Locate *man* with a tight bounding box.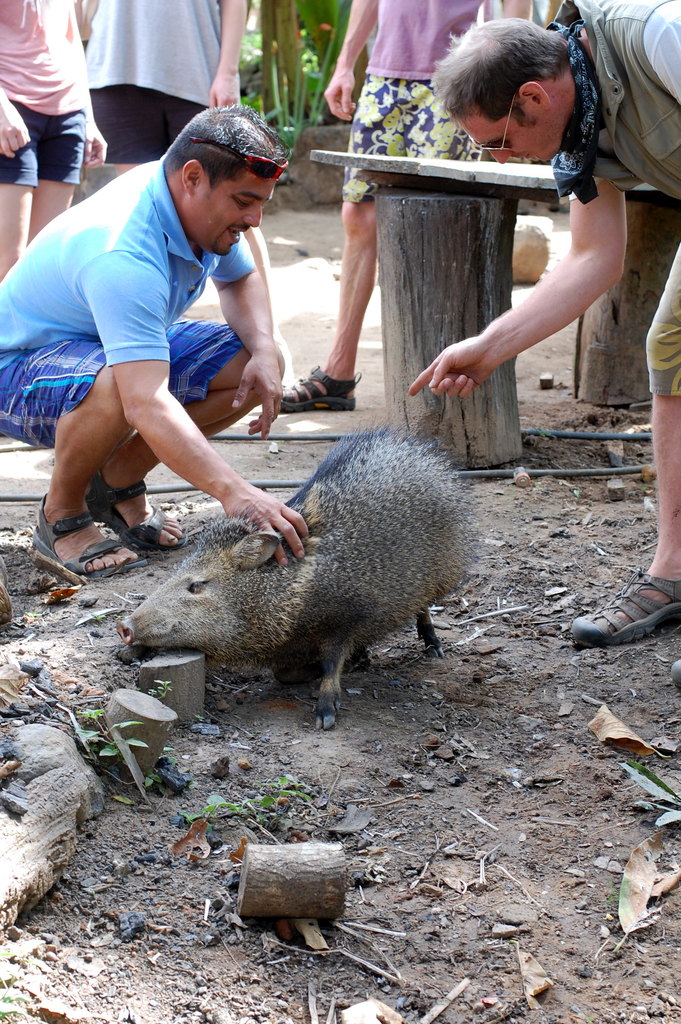
(279,0,535,412).
